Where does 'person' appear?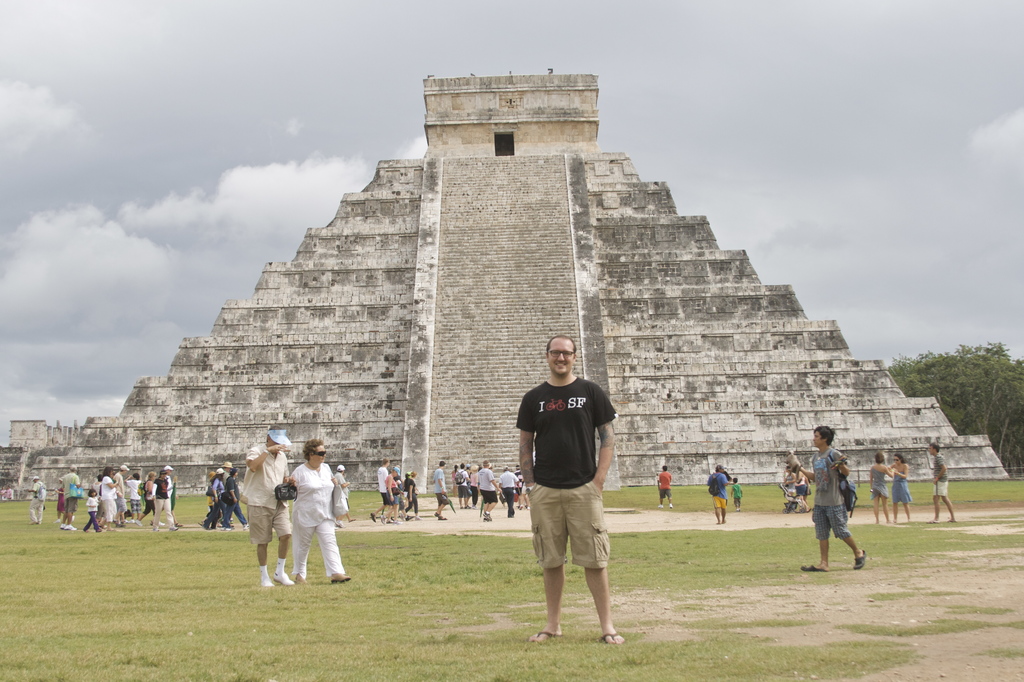
Appears at [789,460,812,512].
